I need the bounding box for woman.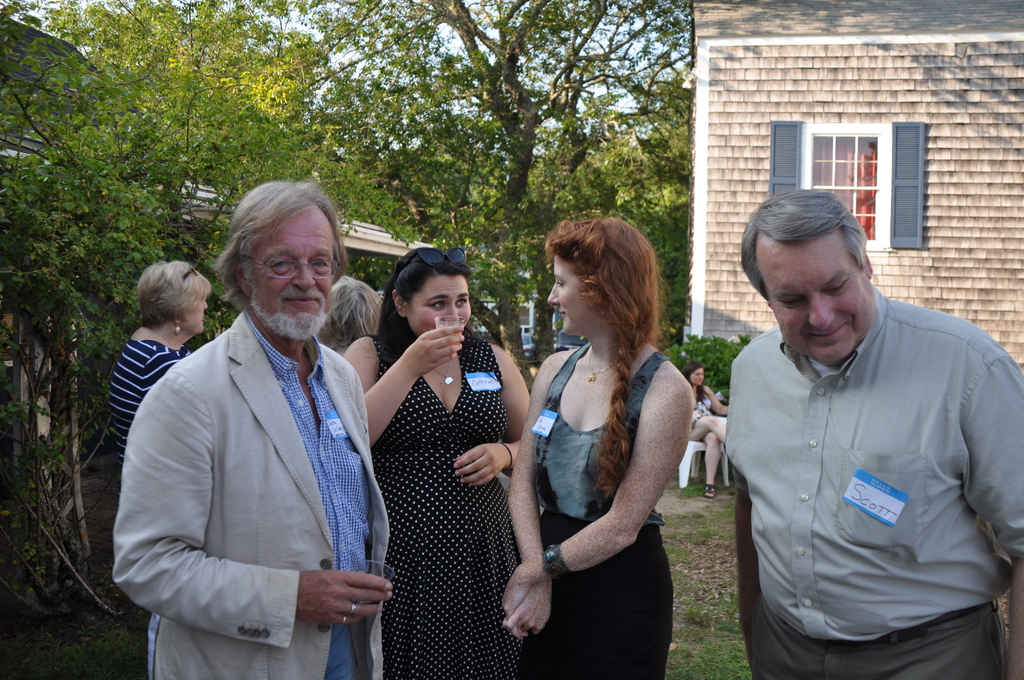
Here it is: 107/260/213/464.
